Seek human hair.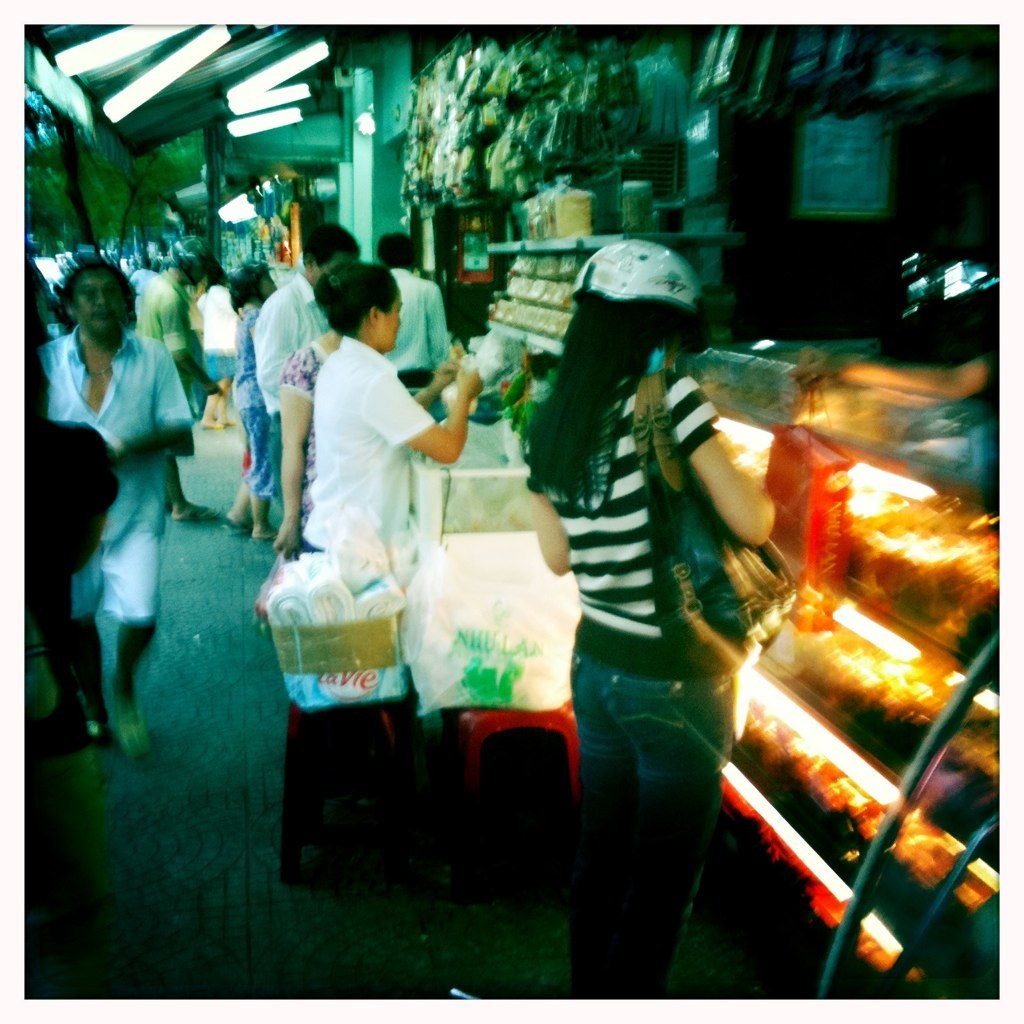
[520, 291, 687, 508].
